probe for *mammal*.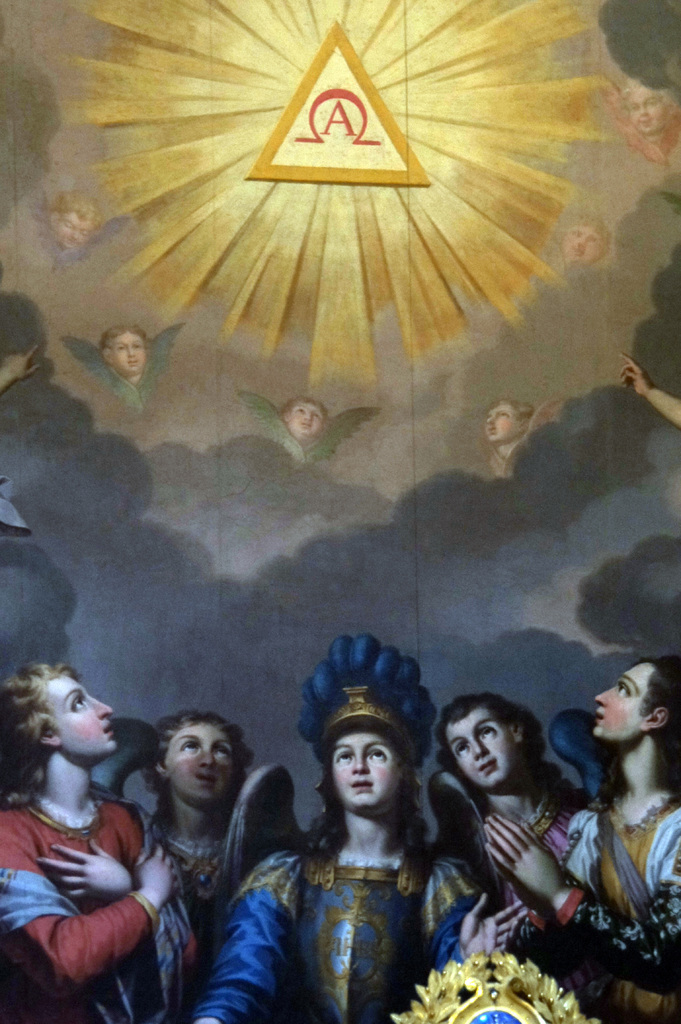
Probe result: (x1=0, y1=664, x2=196, y2=1023).
